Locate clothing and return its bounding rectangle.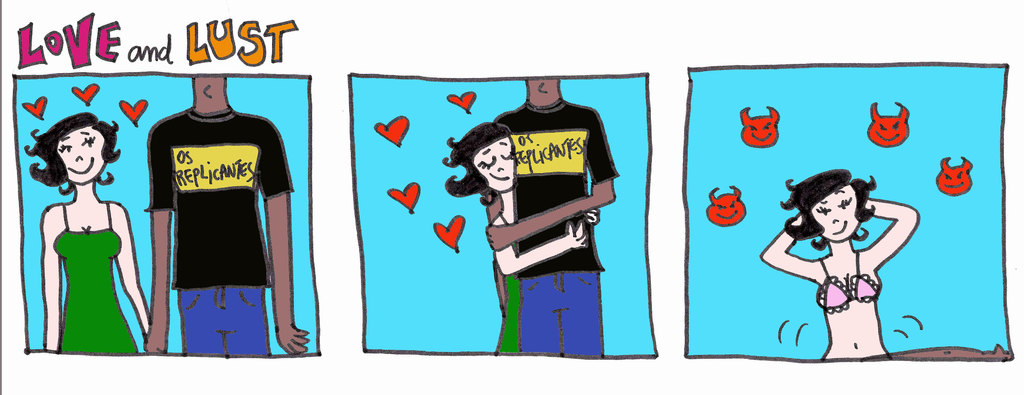
{"left": 495, "top": 92, "right": 619, "bottom": 354}.
